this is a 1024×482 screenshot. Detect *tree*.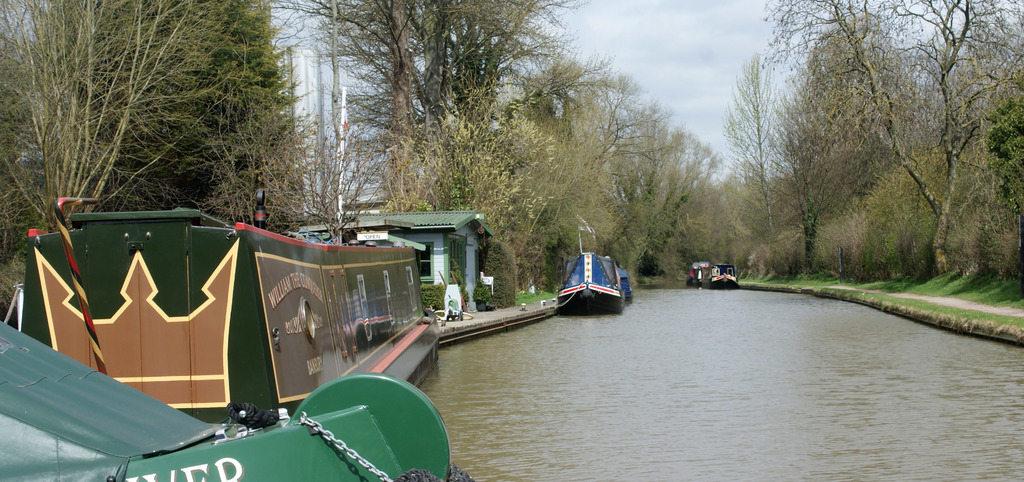
(x1=0, y1=0, x2=245, y2=238).
